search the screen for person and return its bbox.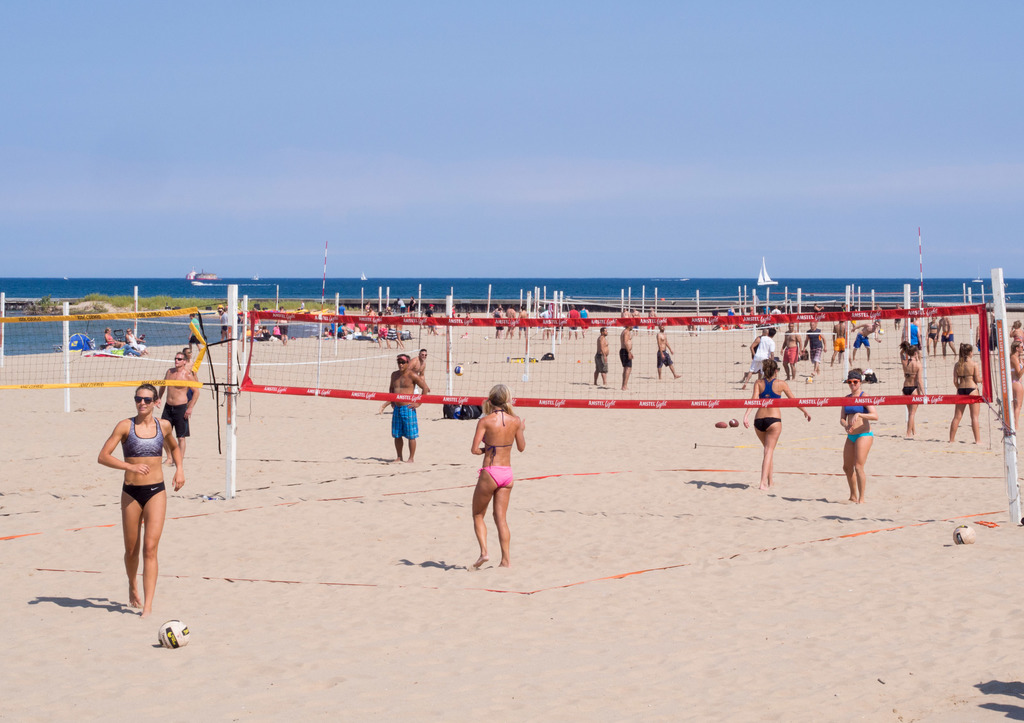
Found: 938, 309, 955, 354.
